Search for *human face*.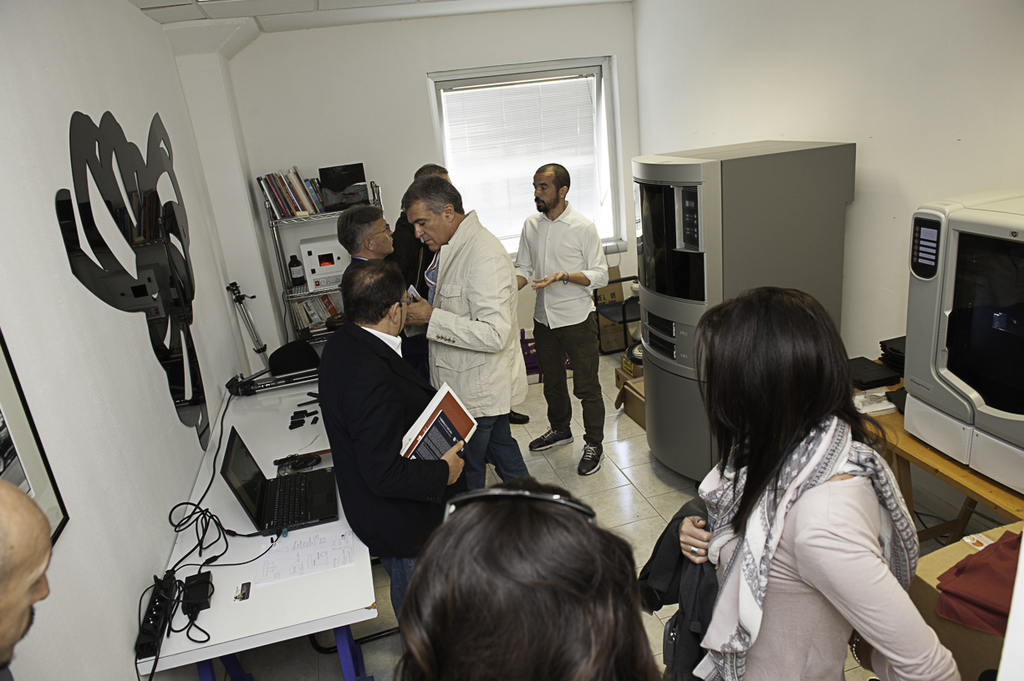
Found at (368, 213, 395, 256).
